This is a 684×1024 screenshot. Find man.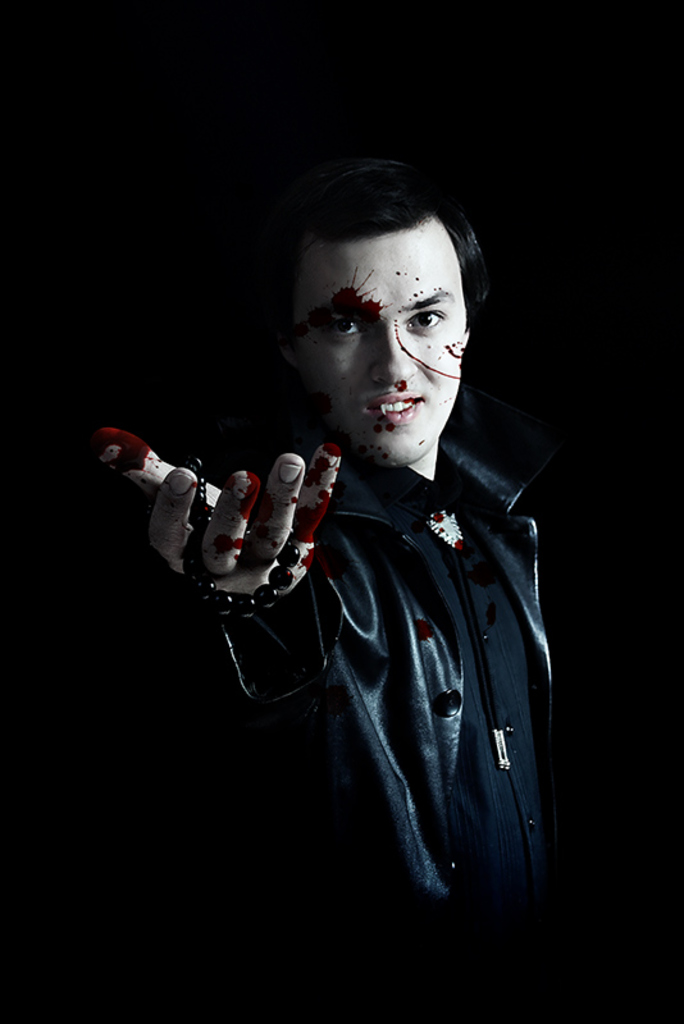
Bounding box: left=140, top=154, right=583, bottom=916.
